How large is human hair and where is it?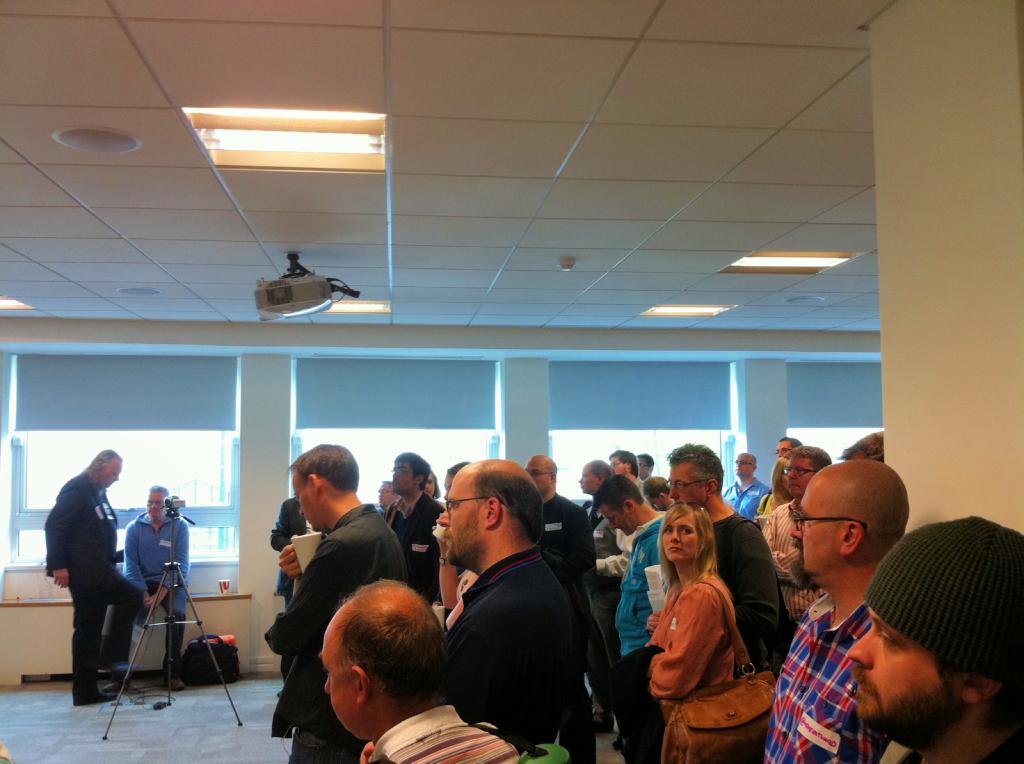
Bounding box: rect(611, 447, 638, 474).
